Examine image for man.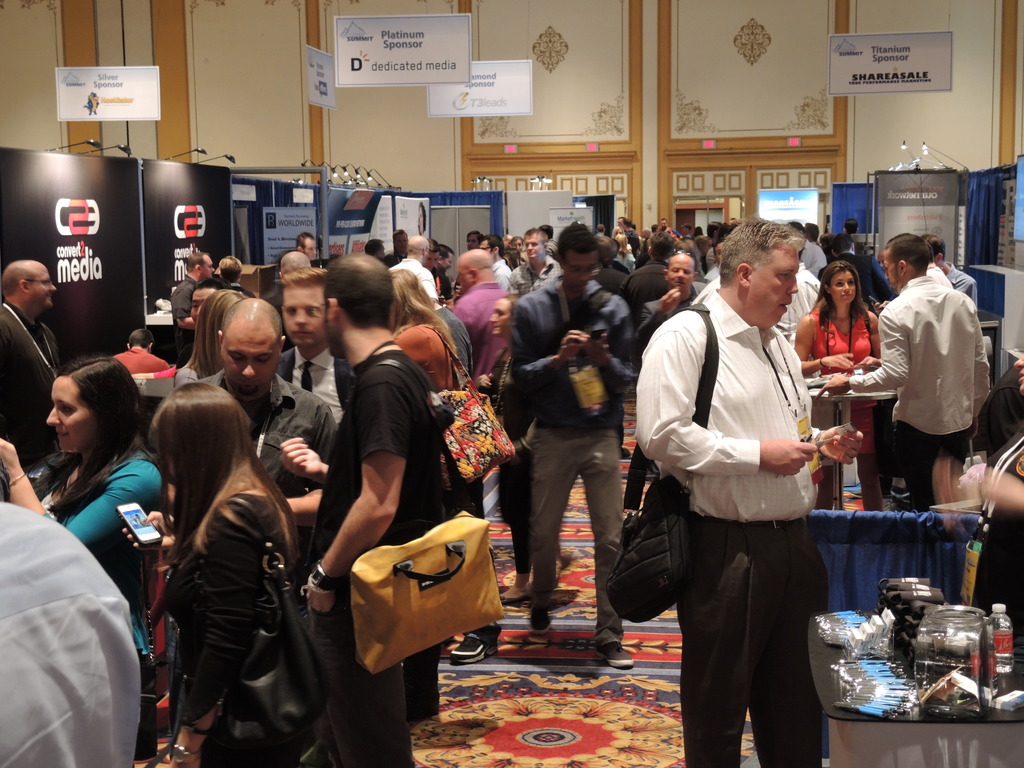
Examination result: crop(216, 253, 250, 291).
